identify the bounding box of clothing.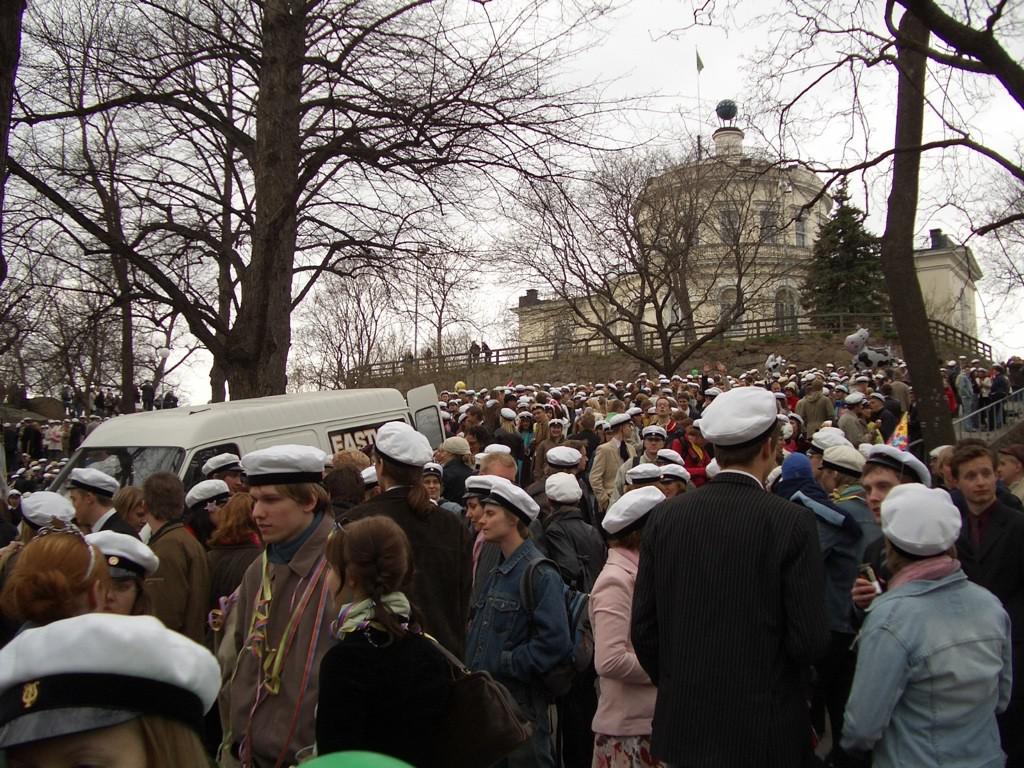
Rect(156, 523, 209, 644).
